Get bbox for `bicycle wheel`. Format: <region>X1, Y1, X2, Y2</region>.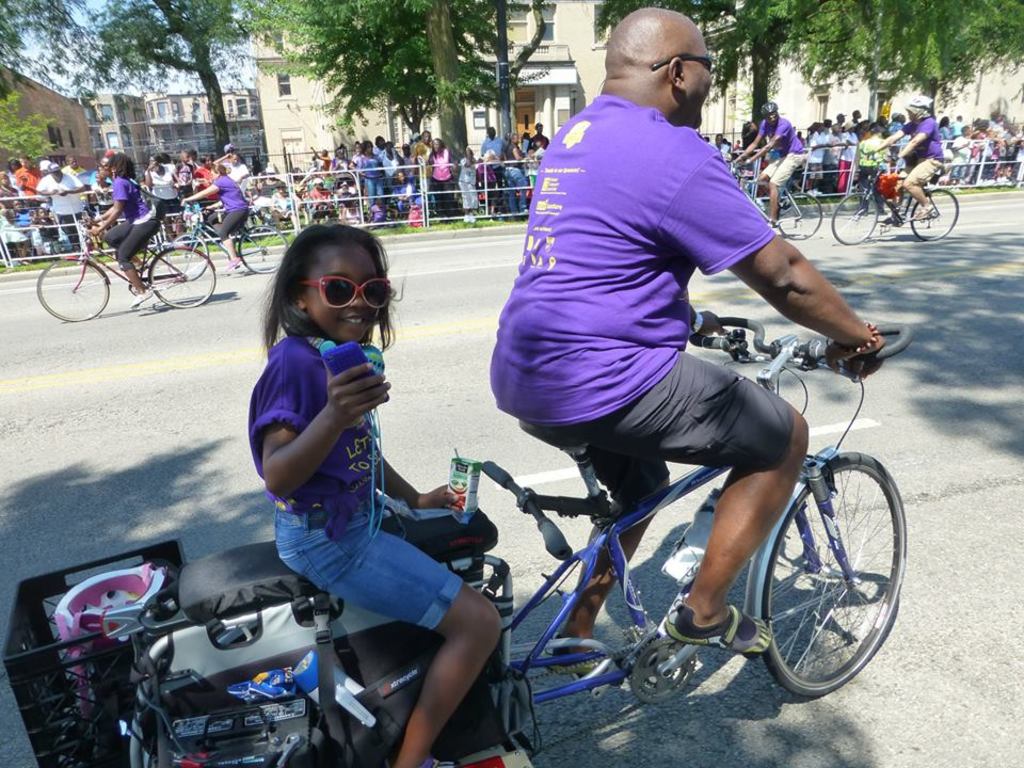
<region>772, 189, 821, 241</region>.
